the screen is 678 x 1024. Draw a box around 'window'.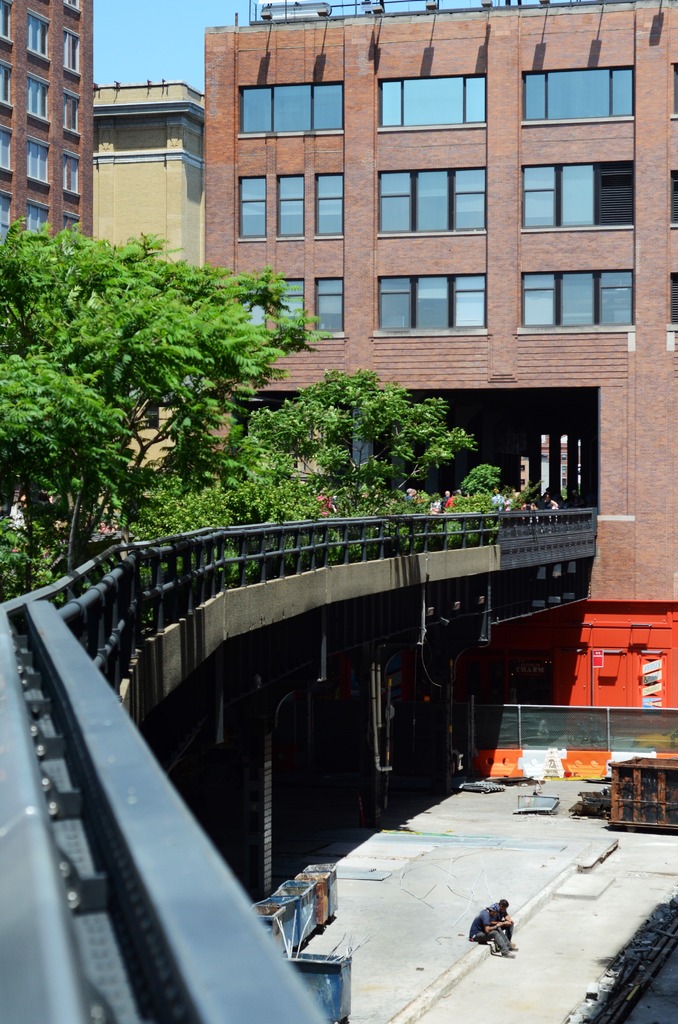
[left=522, top=157, right=635, bottom=234].
